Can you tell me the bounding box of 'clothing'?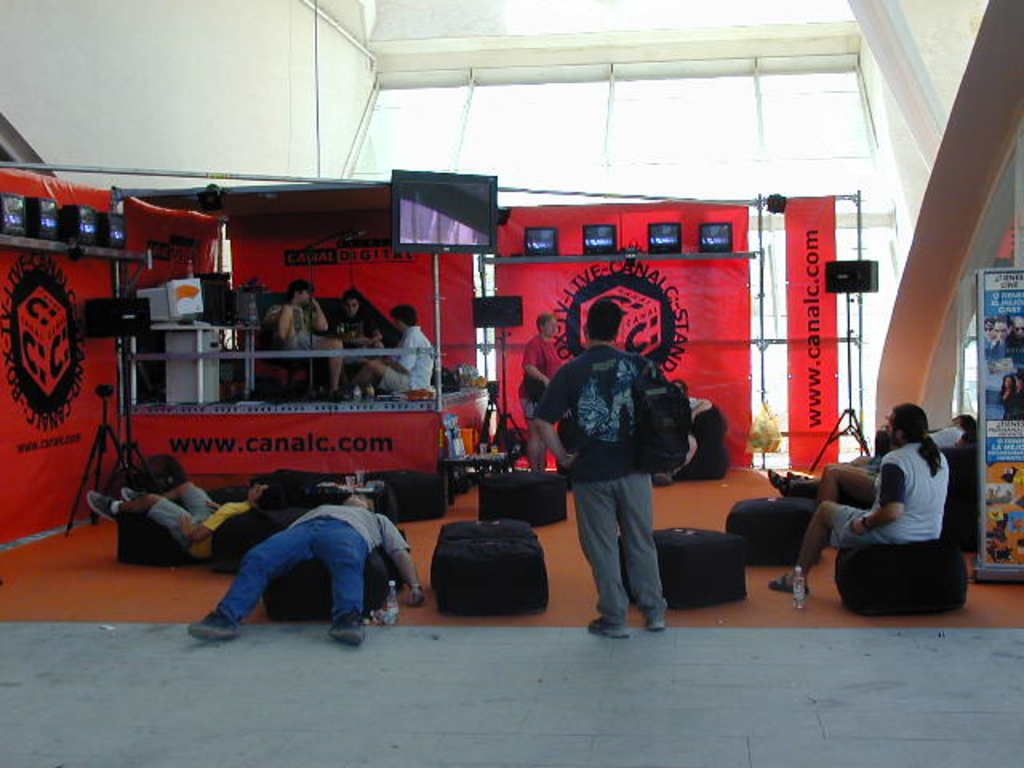
detection(998, 384, 1022, 418).
